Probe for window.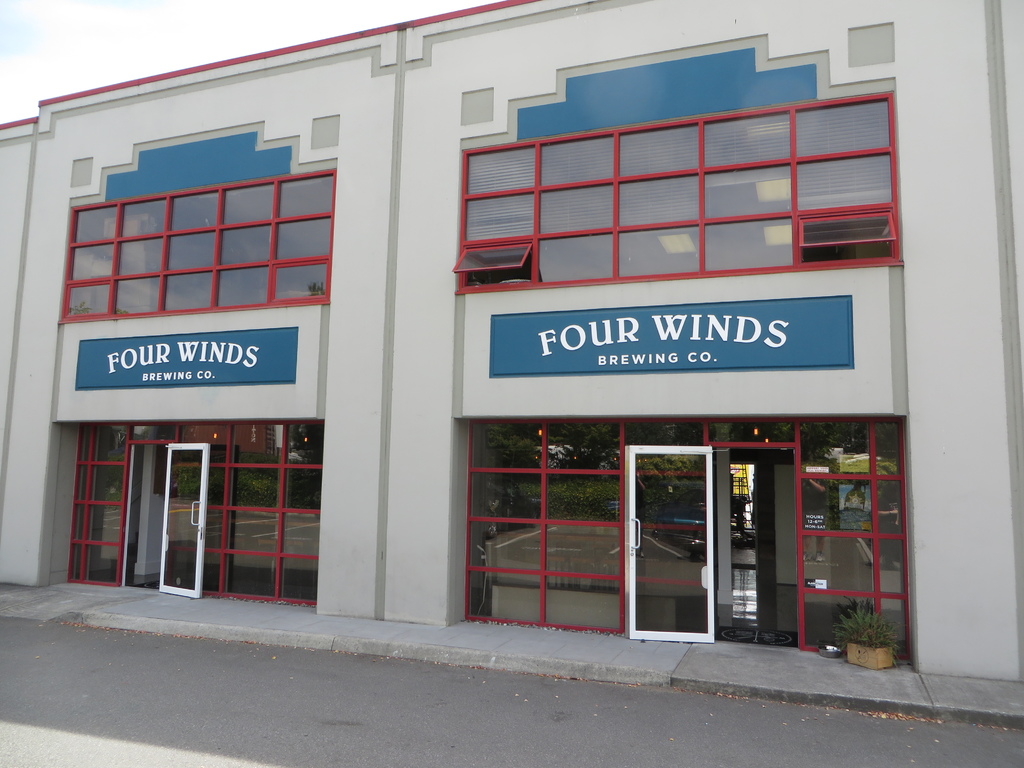
Probe result: l=55, t=175, r=340, b=307.
